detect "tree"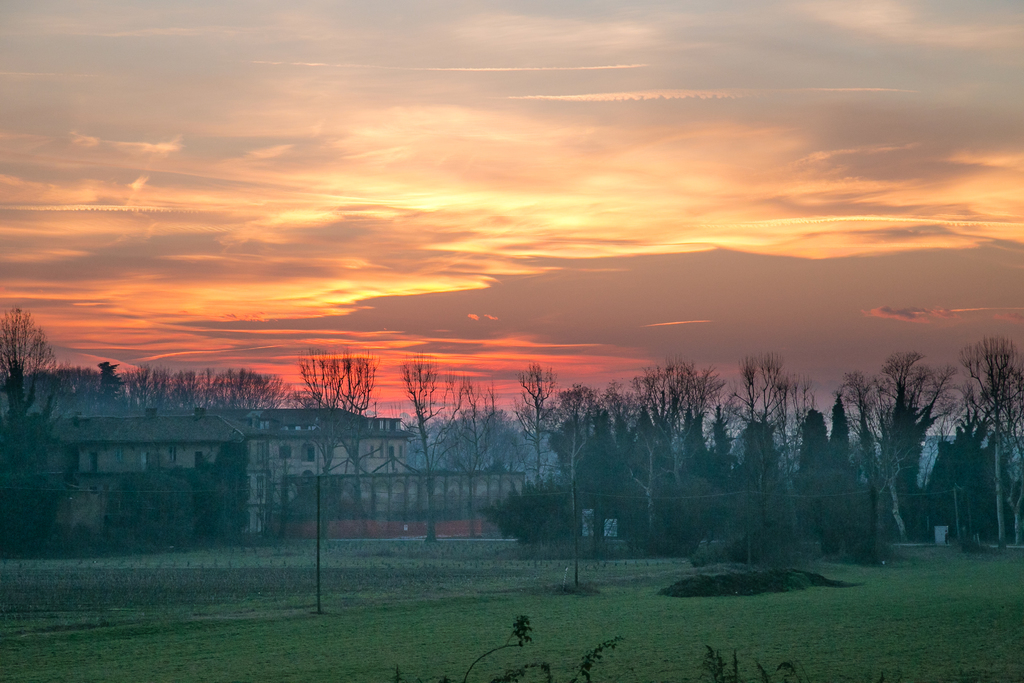
detection(280, 336, 369, 522)
